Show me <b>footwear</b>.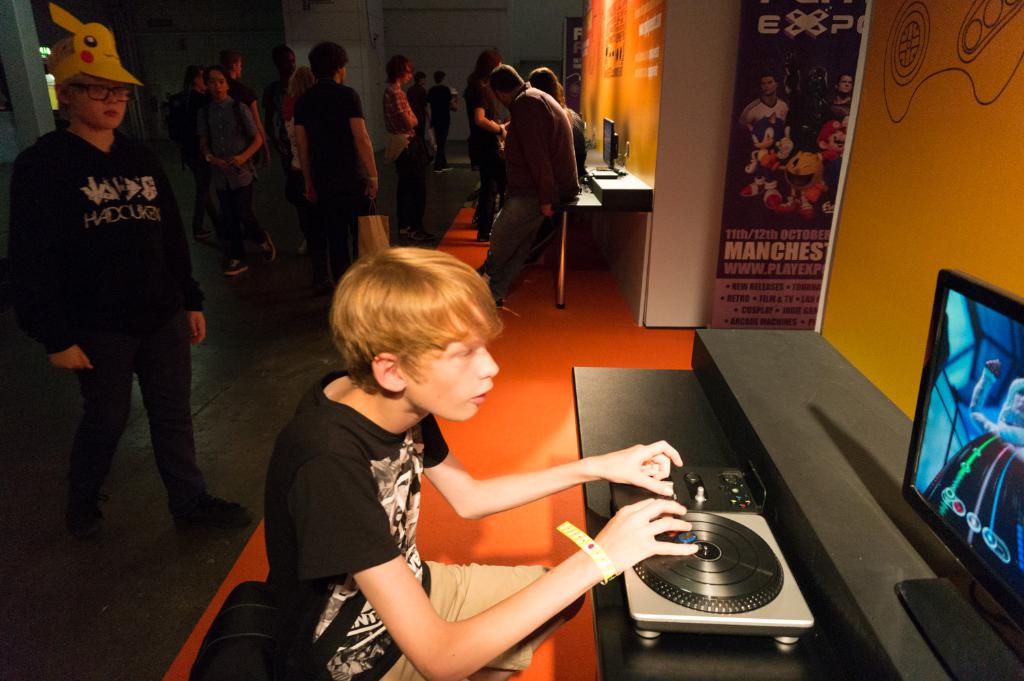
<b>footwear</b> is here: {"x1": 225, "y1": 259, "x2": 251, "y2": 279}.
